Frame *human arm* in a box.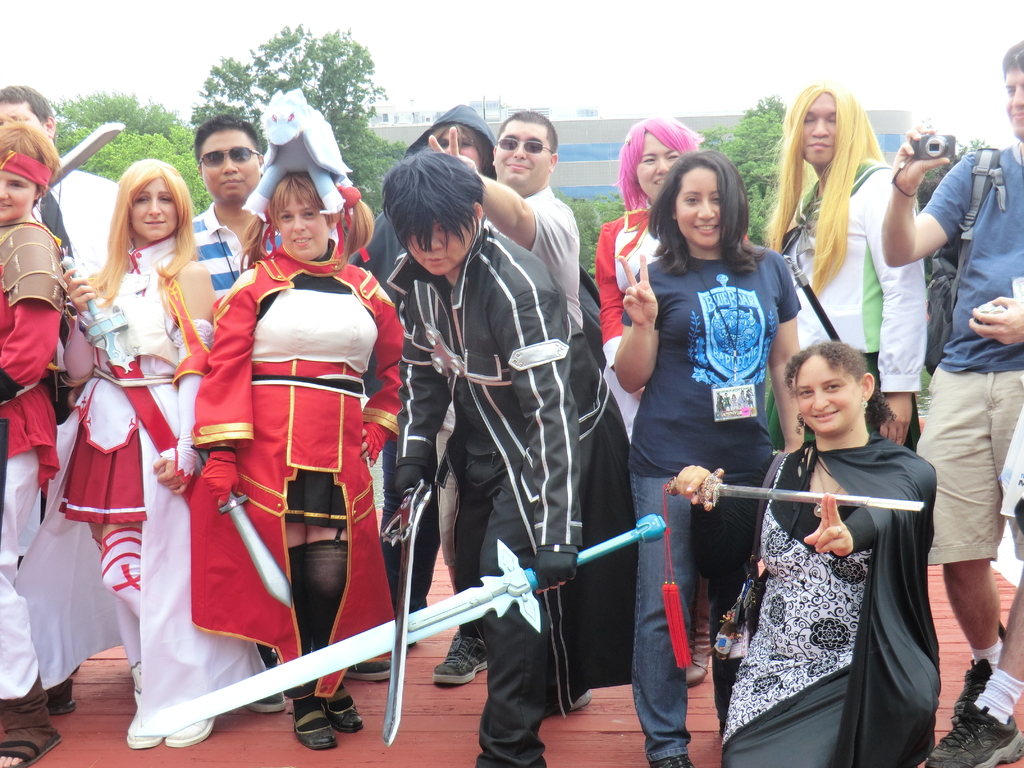
(63, 267, 109, 387).
